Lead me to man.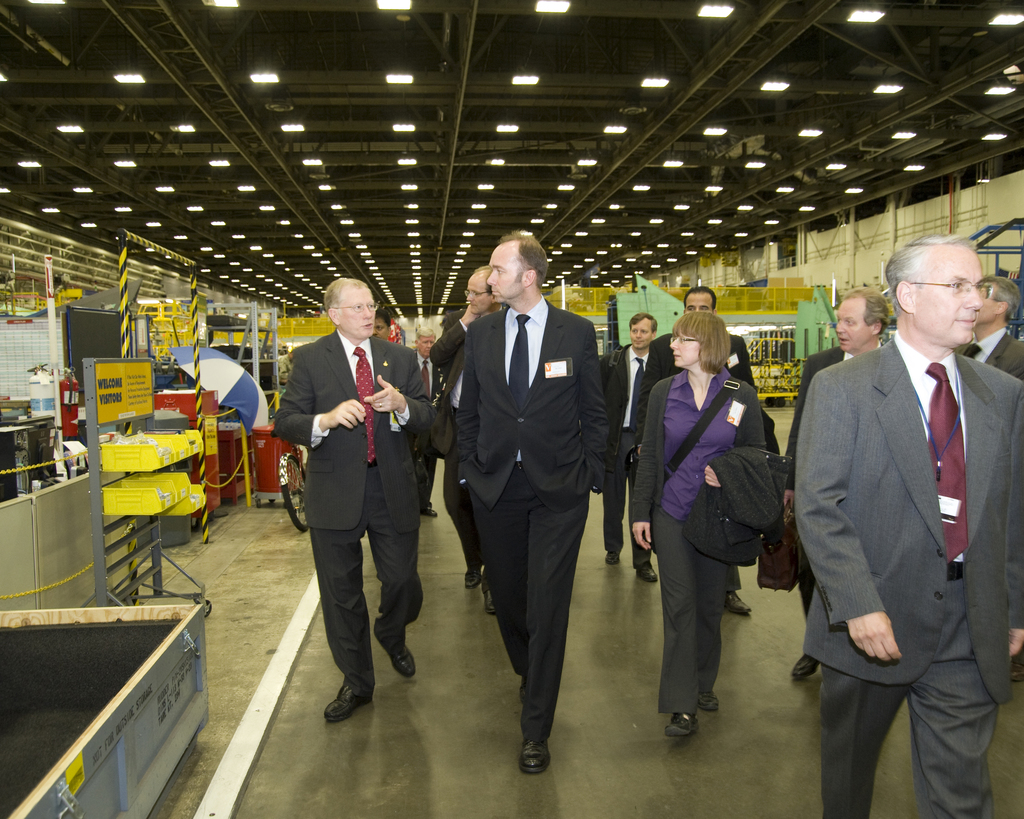
Lead to [left=638, top=283, right=776, bottom=616].
